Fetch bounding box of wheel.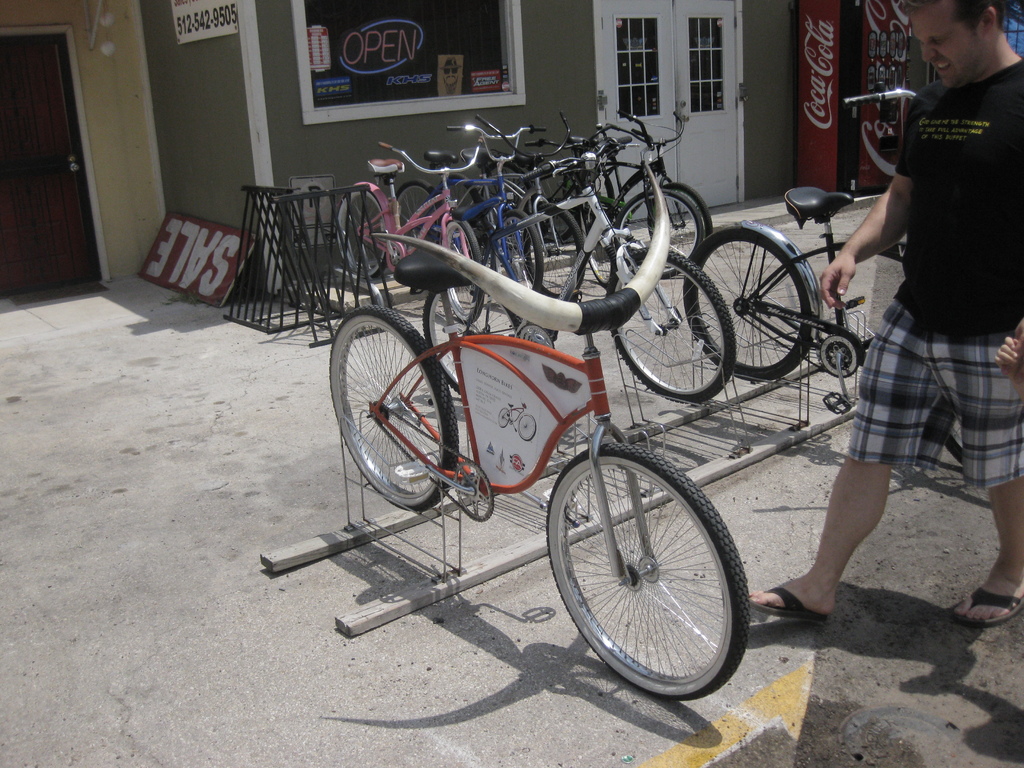
Bbox: {"left": 497, "top": 406, "right": 510, "bottom": 428}.
